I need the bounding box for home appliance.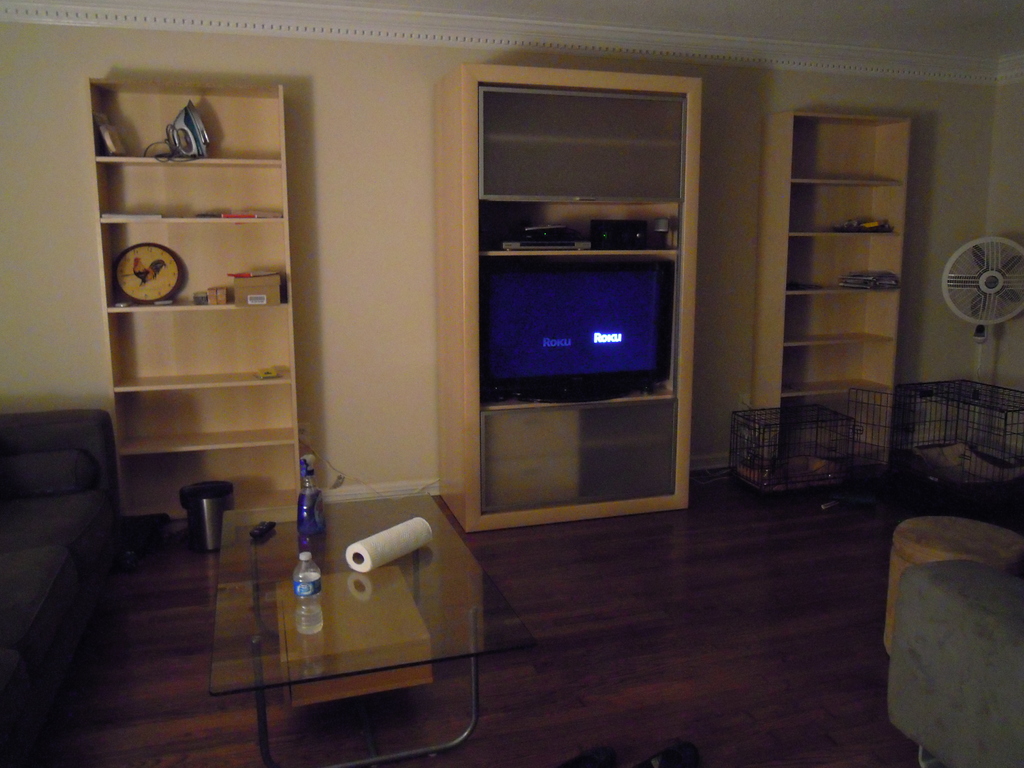
Here it is: [x1=176, y1=482, x2=238, y2=552].
